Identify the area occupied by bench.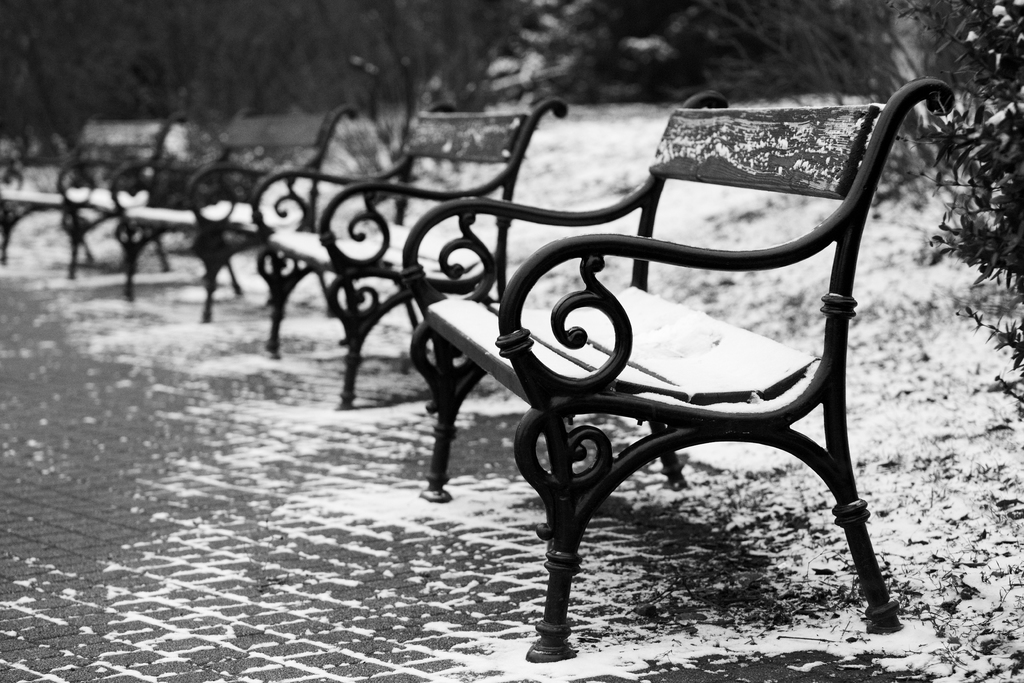
Area: 372 52 1021 652.
